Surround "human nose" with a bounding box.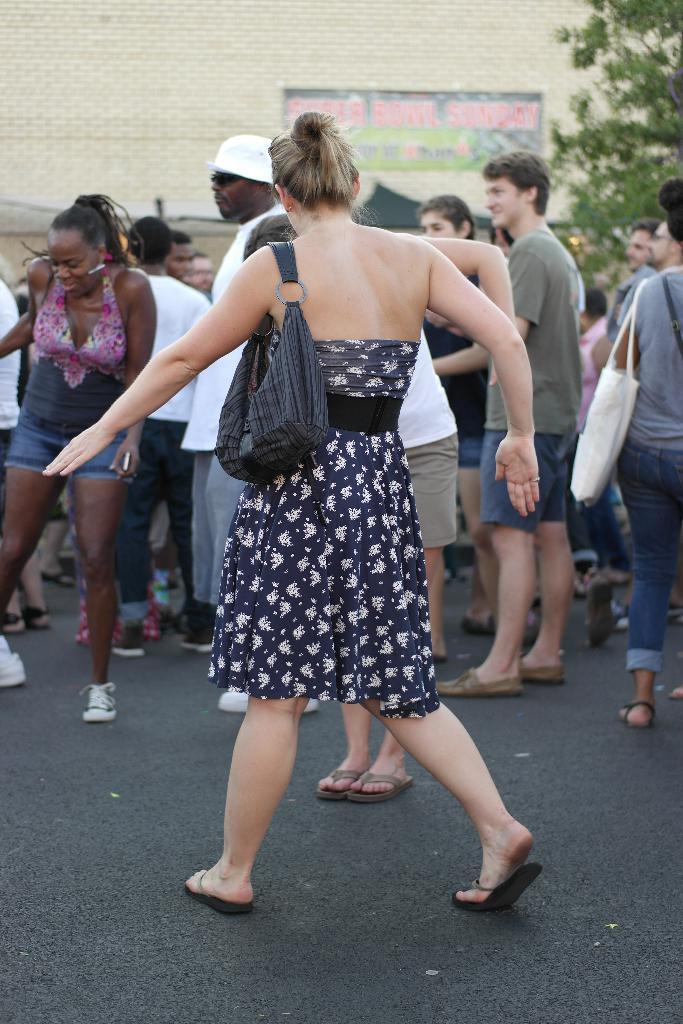
pyautogui.locateOnScreen(210, 183, 224, 194).
